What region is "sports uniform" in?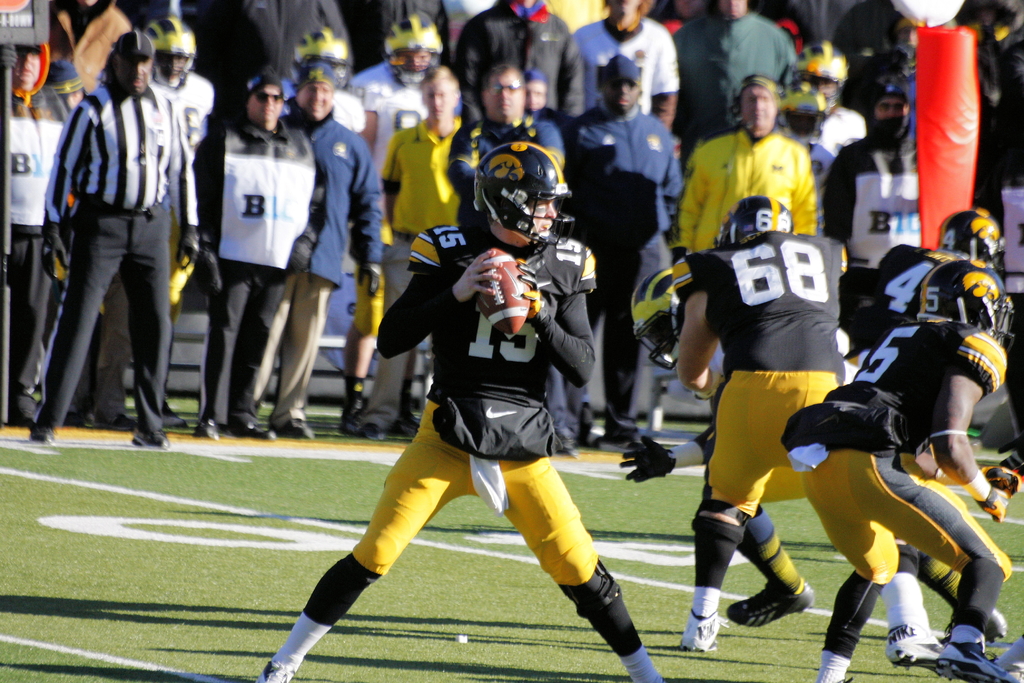
146, 69, 207, 292.
